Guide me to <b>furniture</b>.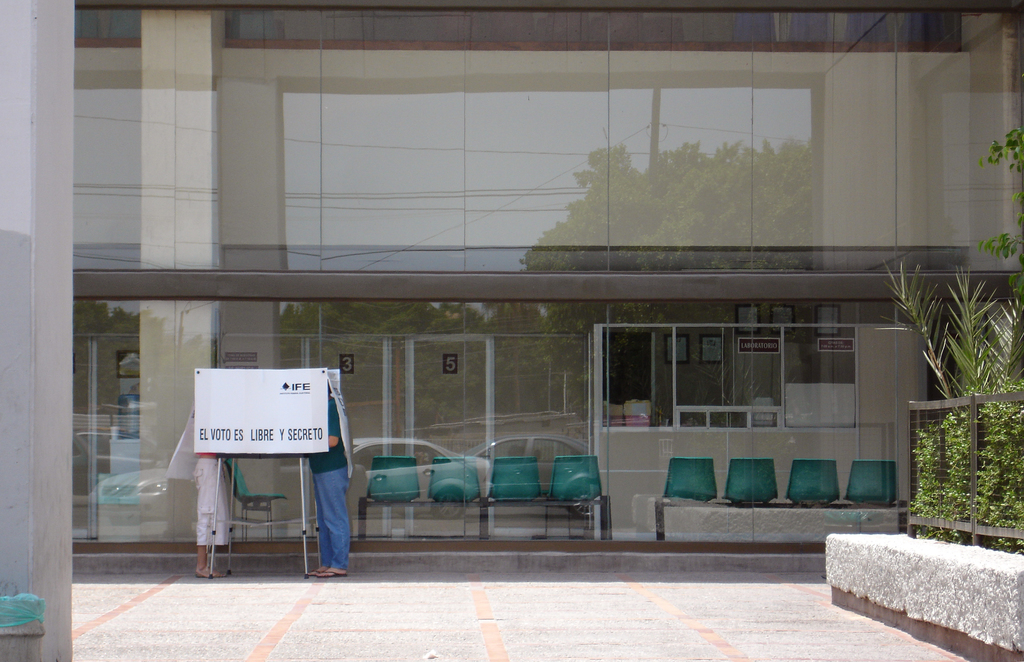
Guidance: <box>223,461,289,543</box>.
